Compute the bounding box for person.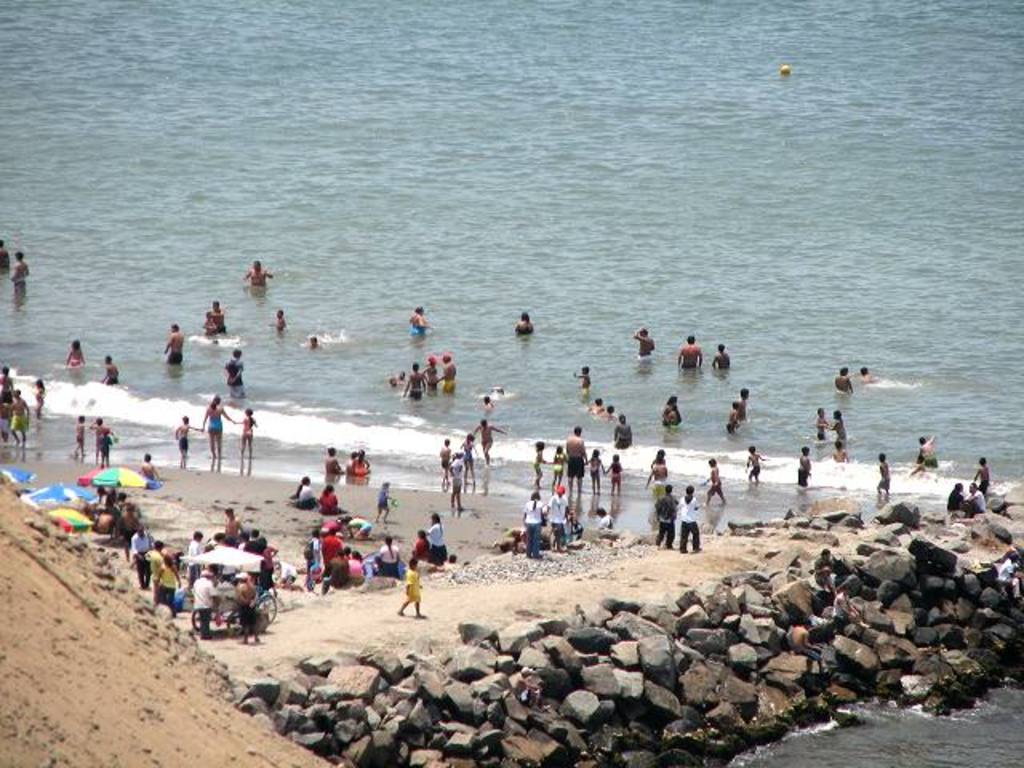
(left=725, top=395, right=742, bottom=437).
